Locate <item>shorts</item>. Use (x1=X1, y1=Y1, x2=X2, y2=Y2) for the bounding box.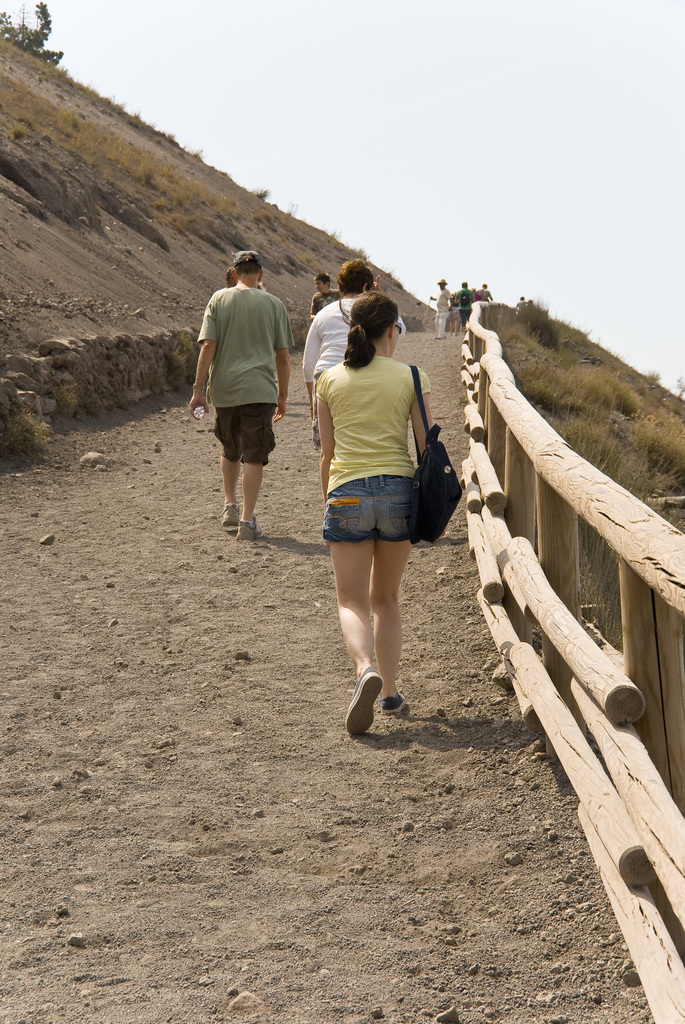
(x1=212, y1=399, x2=277, y2=464).
